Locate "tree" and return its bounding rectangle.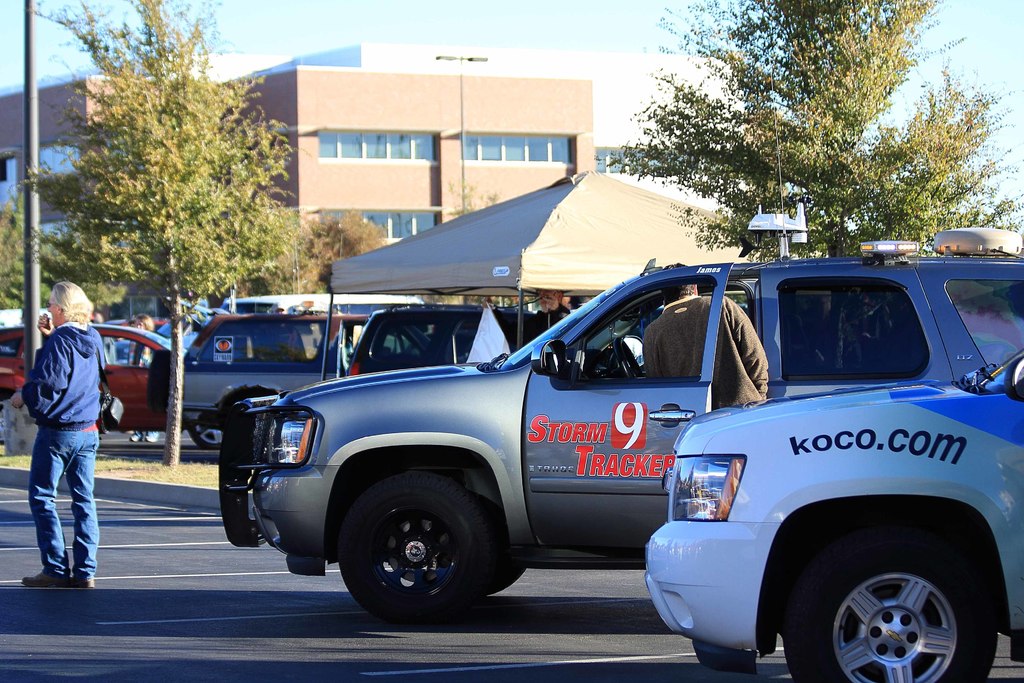
BBox(34, 0, 304, 468).
